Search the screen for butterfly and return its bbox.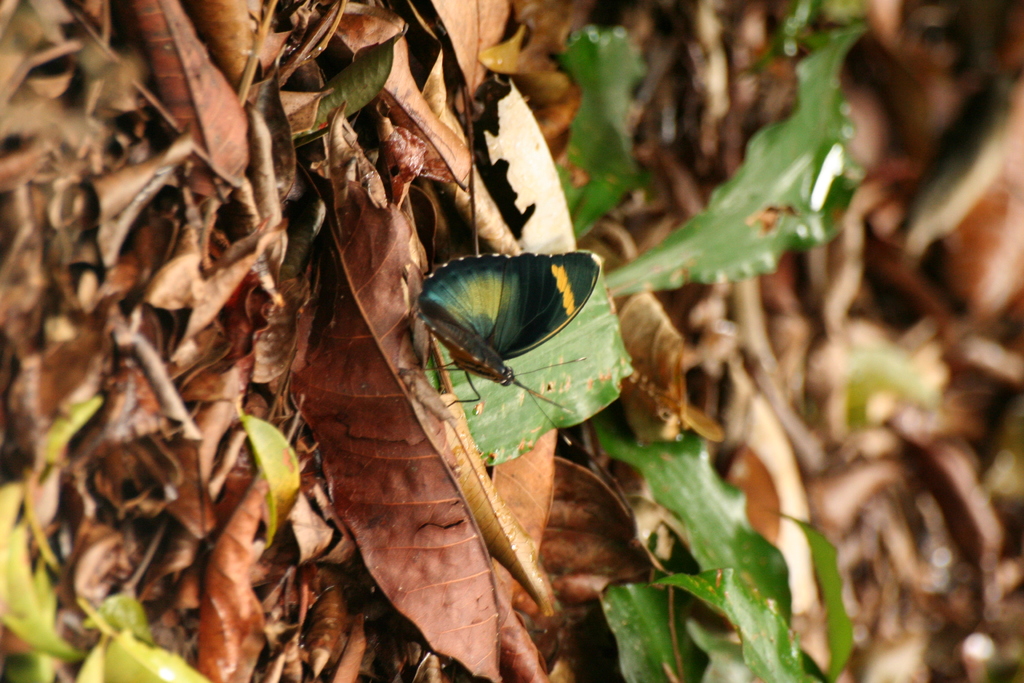
Found: region(410, 228, 605, 413).
